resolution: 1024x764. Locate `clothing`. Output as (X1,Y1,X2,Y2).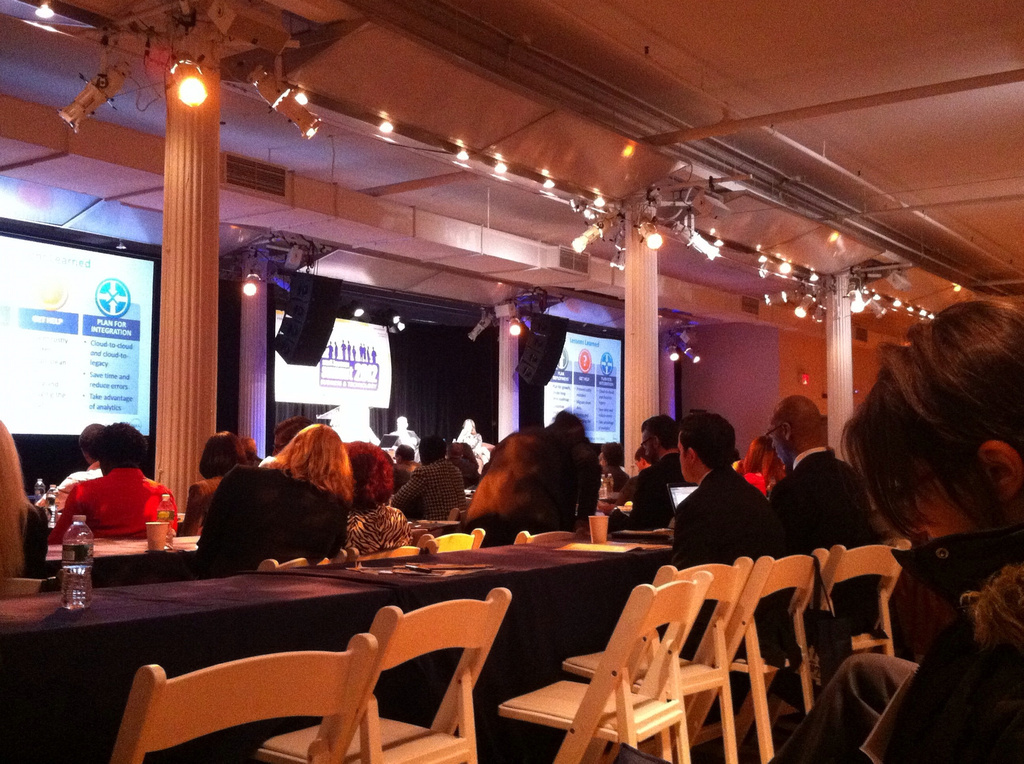
(197,470,350,572).
